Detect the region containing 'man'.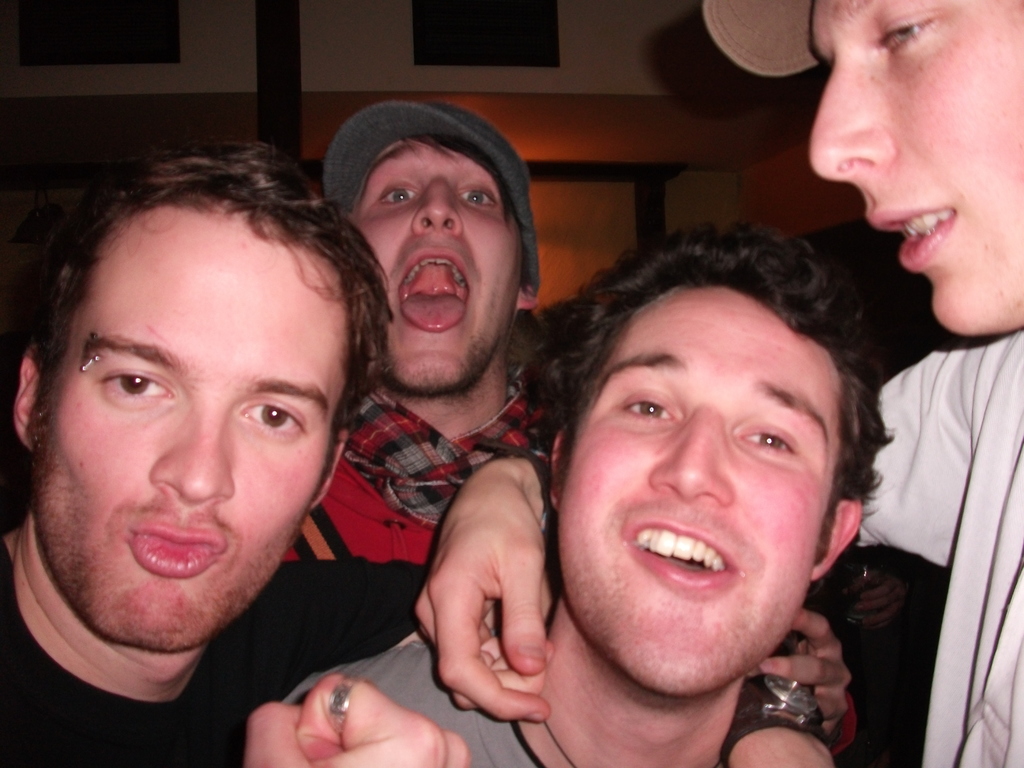
x1=278, y1=220, x2=893, y2=767.
